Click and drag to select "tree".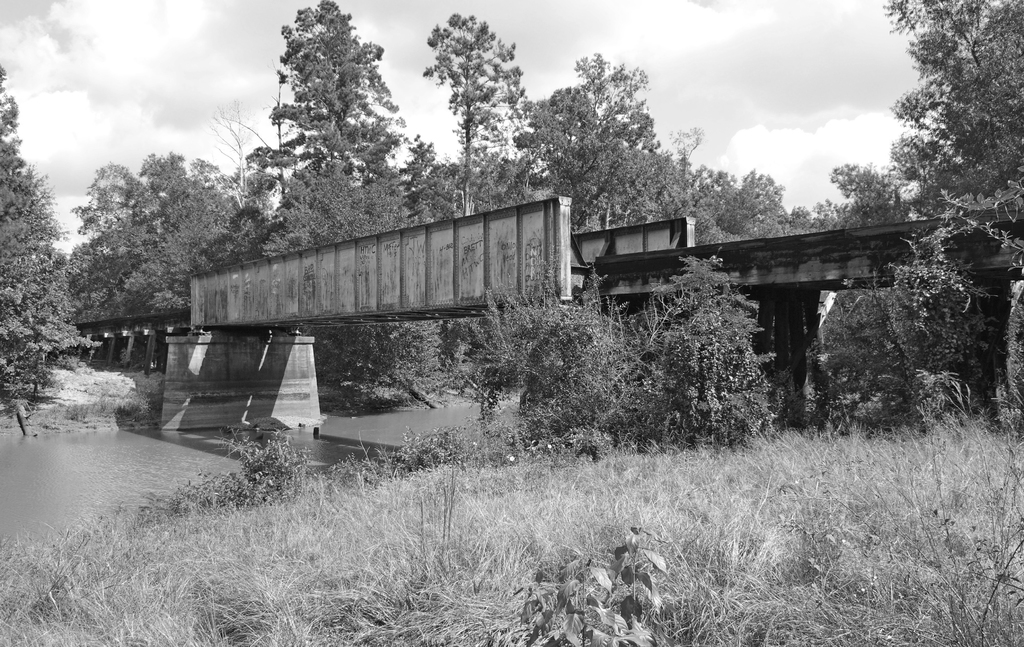
Selection: select_region(413, 149, 573, 221).
